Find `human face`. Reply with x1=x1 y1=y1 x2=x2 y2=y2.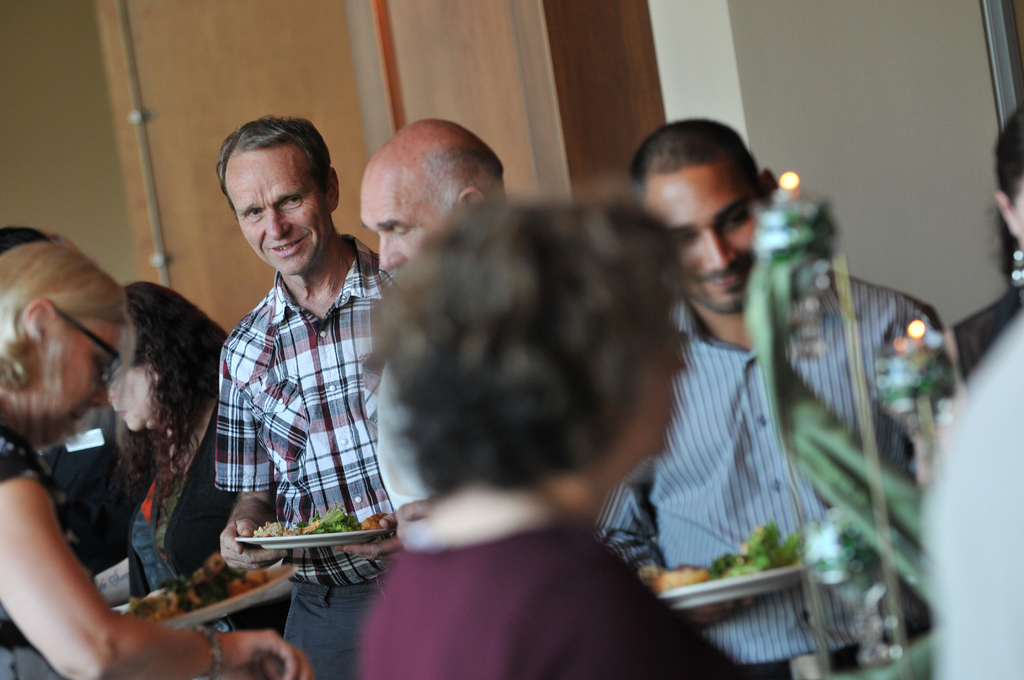
x1=649 y1=169 x2=765 y2=314.
